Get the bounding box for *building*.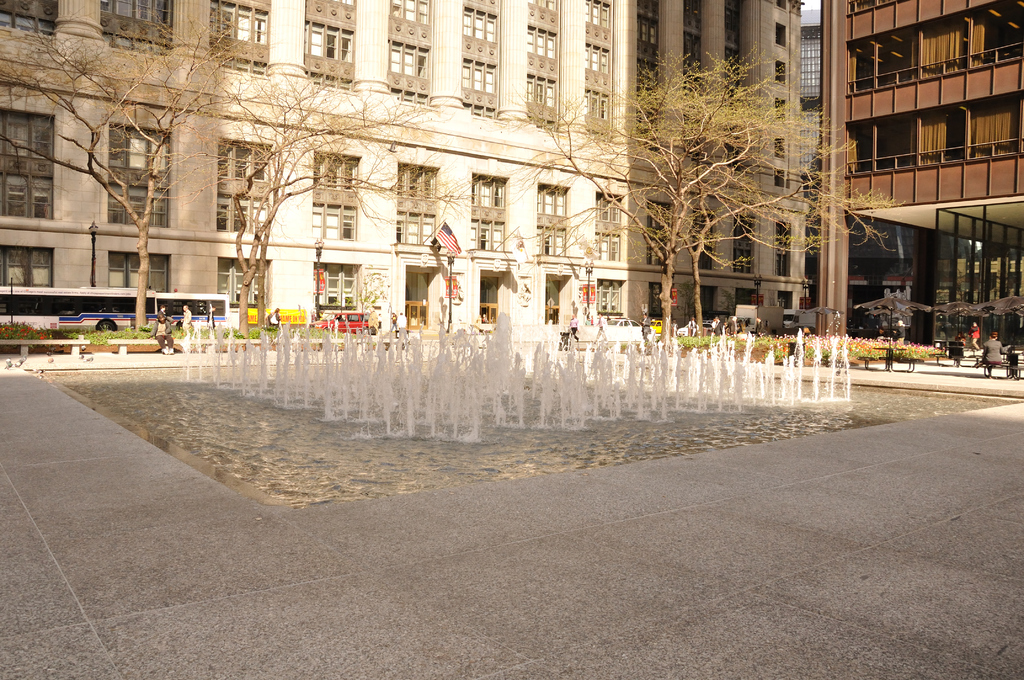
<bbox>0, 0, 807, 328</bbox>.
